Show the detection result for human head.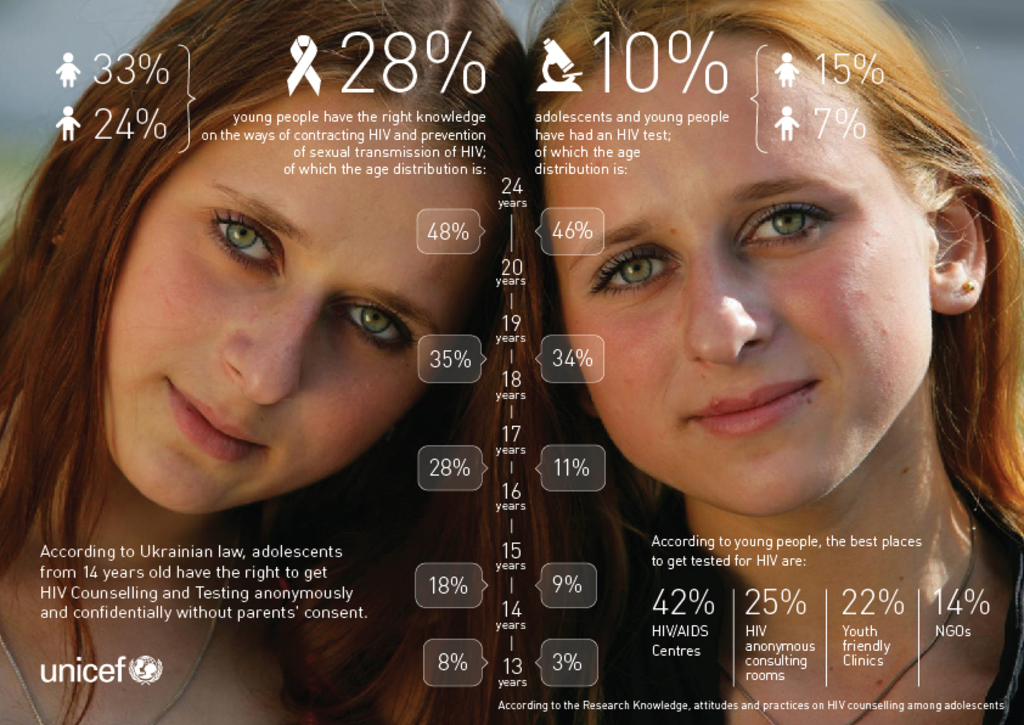
rect(525, 10, 985, 462).
